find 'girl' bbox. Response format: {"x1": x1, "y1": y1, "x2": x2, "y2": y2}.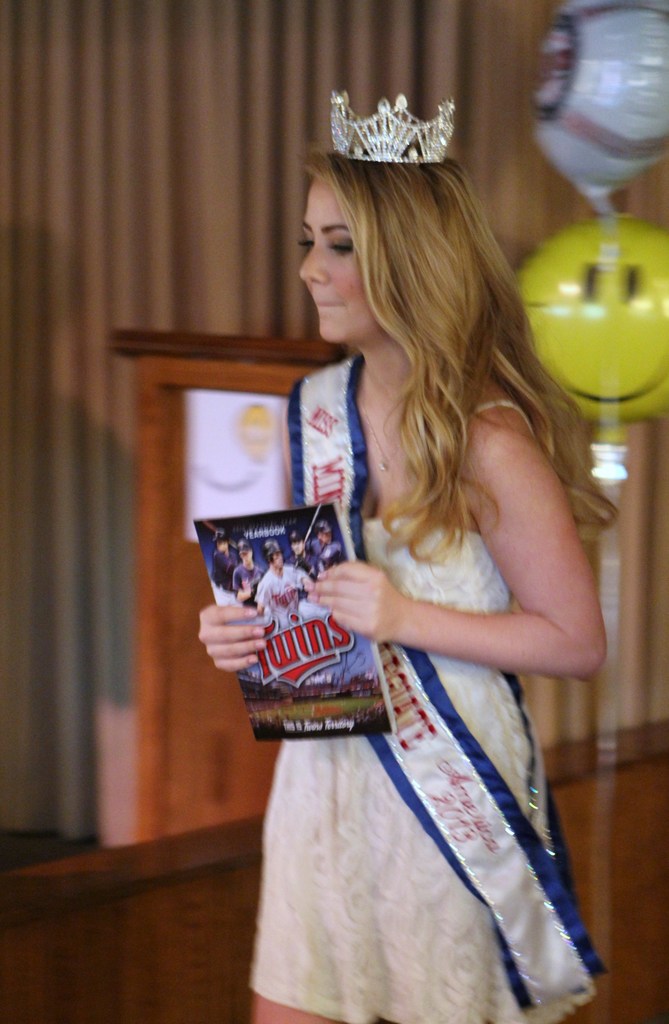
{"x1": 194, "y1": 87, "x2": 617, "y2": 1023}.
